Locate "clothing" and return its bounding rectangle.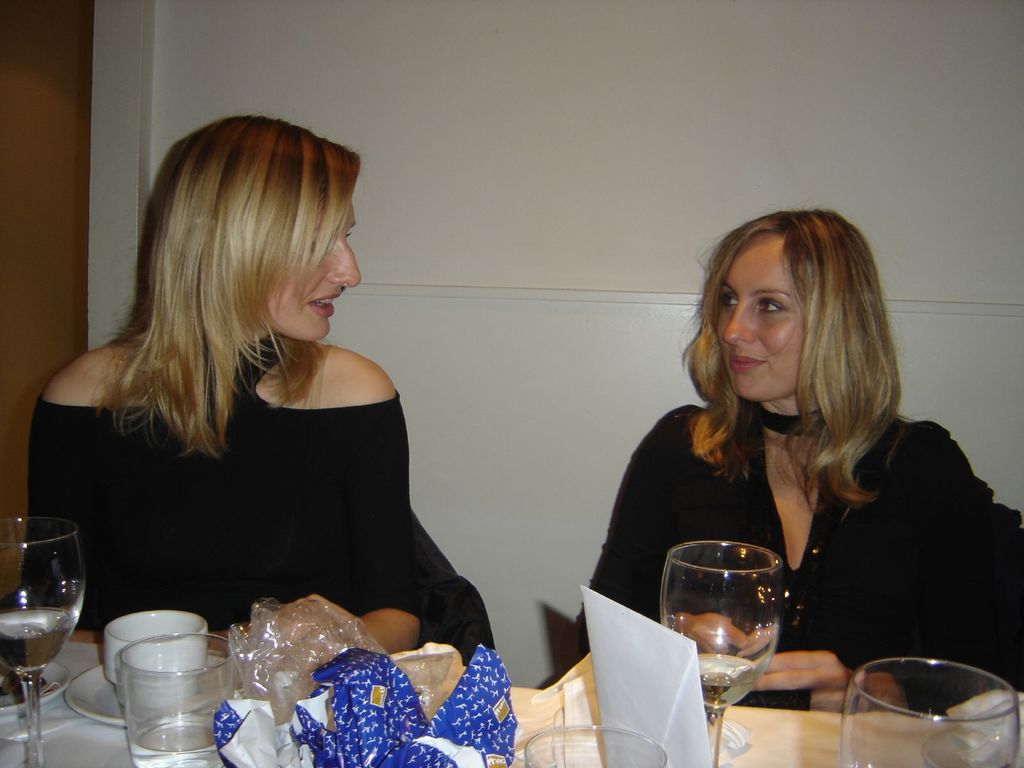
bbox=(30, 300, 485, 656).
